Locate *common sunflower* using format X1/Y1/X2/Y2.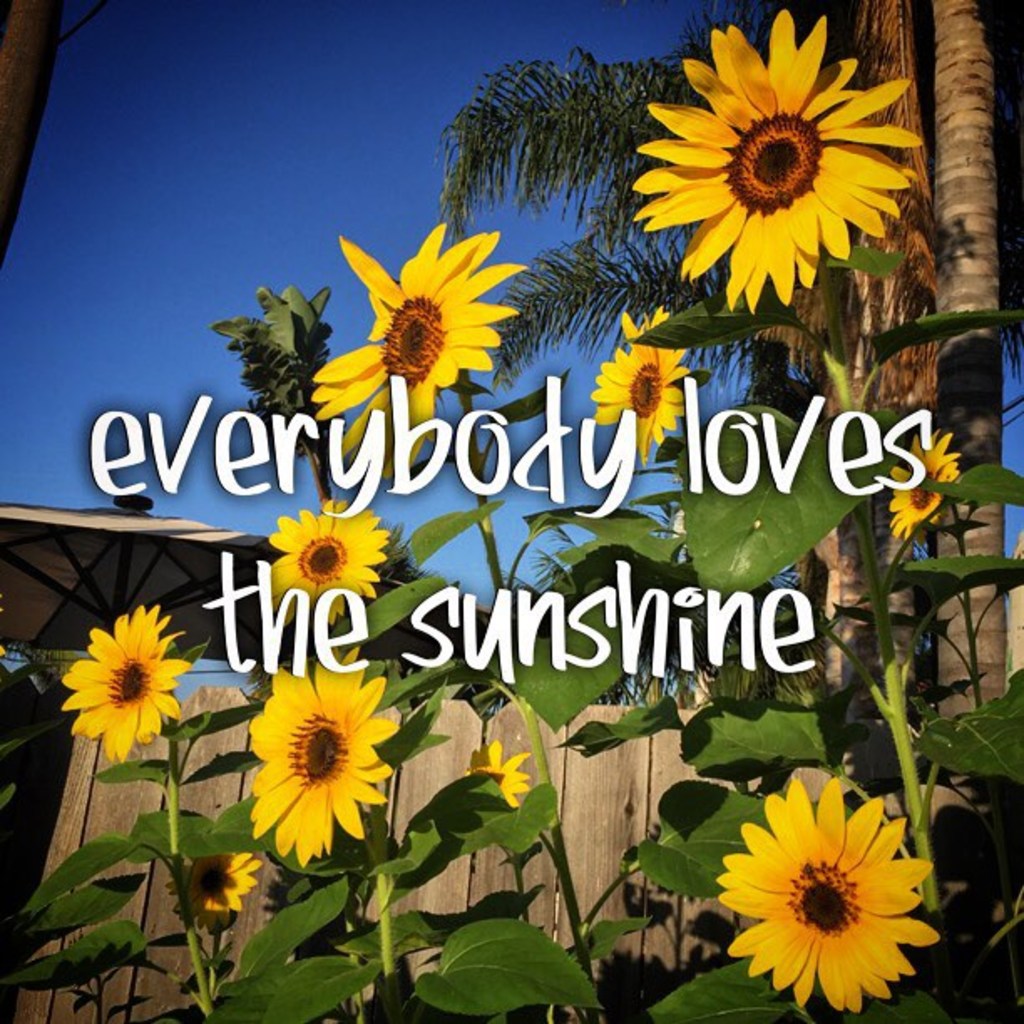
632/3/922/311.
